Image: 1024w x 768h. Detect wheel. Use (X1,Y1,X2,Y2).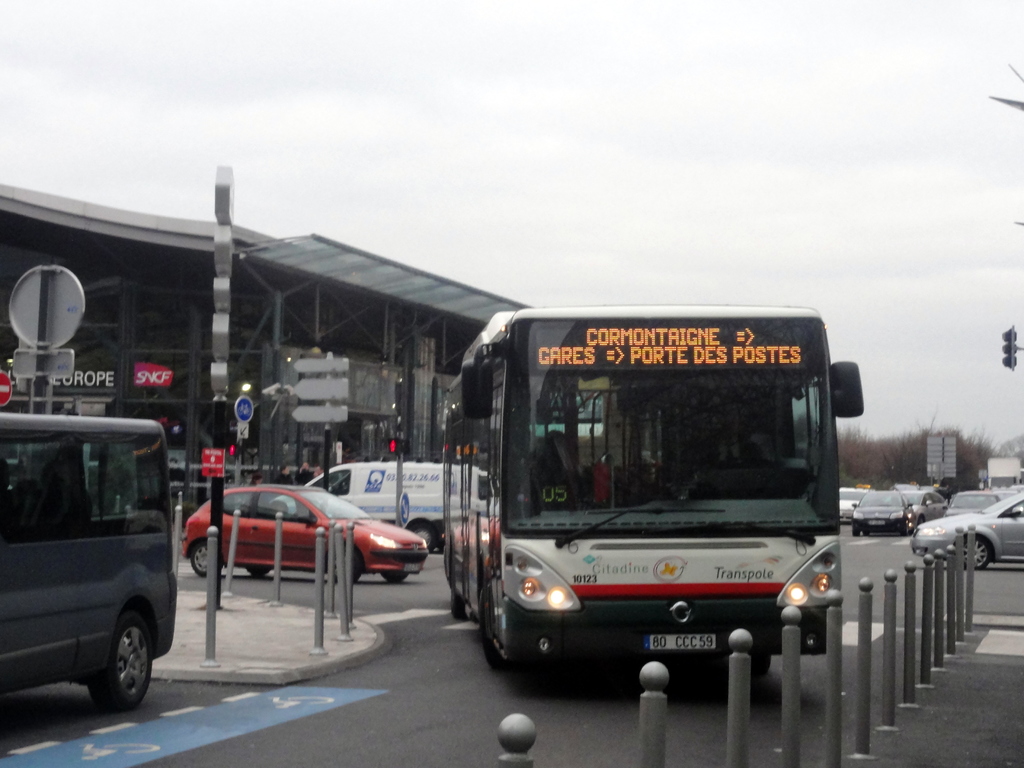
(445,553,468,624).
